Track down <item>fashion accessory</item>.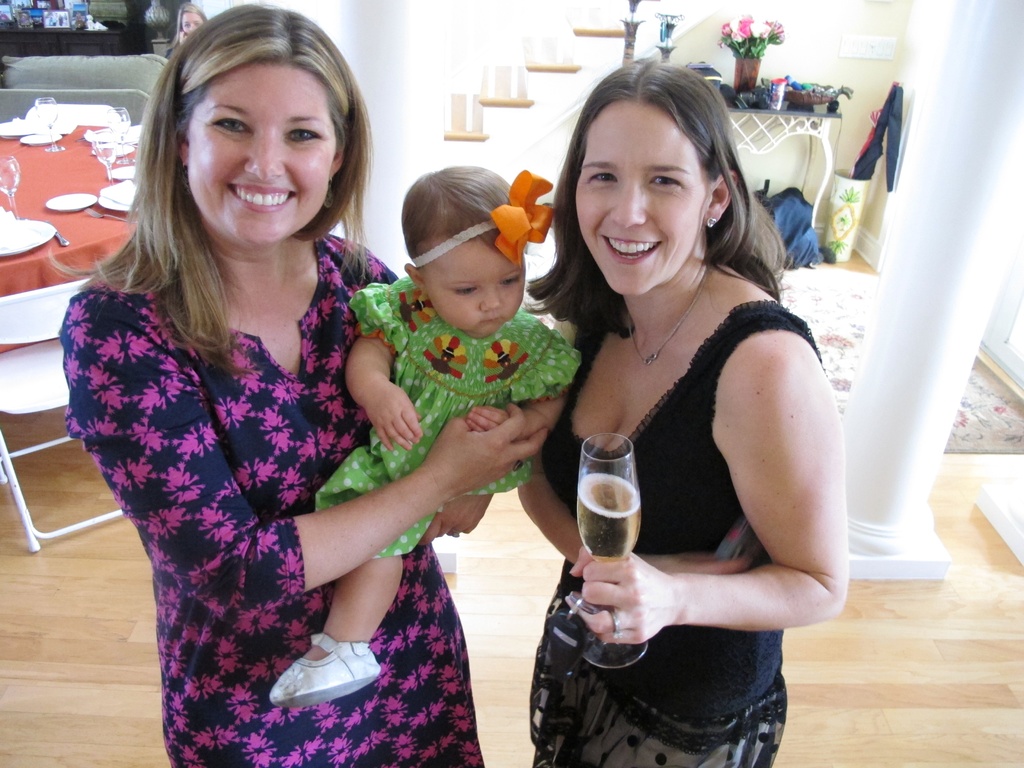
Tracked to rect(607, 606, 620, 641).
